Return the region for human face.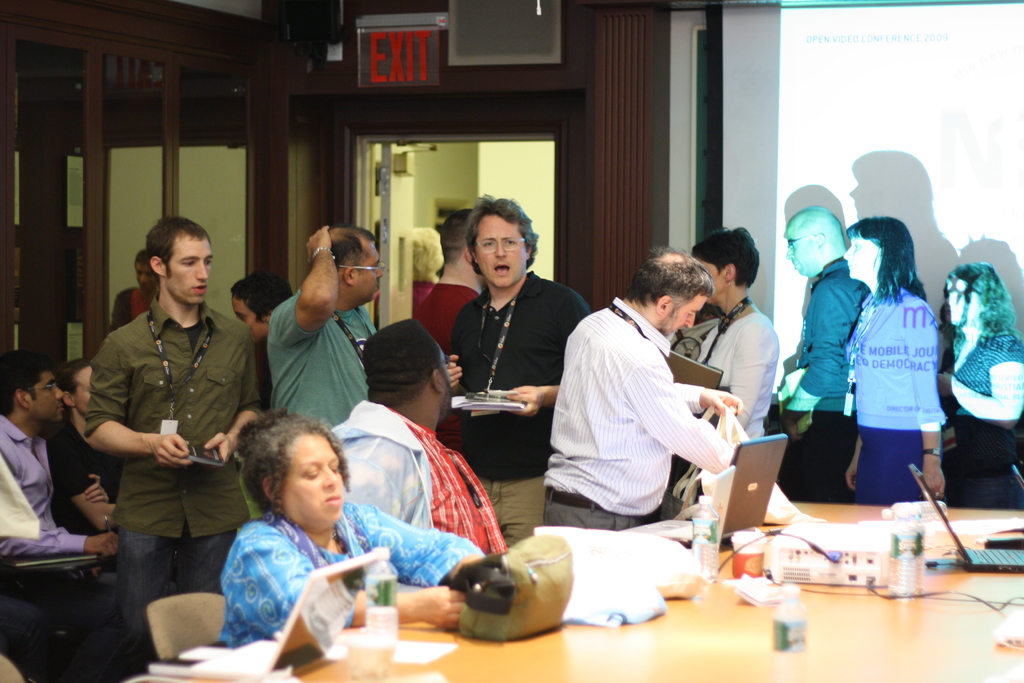
x1=783, y1=231, x2=813, y2=279.
